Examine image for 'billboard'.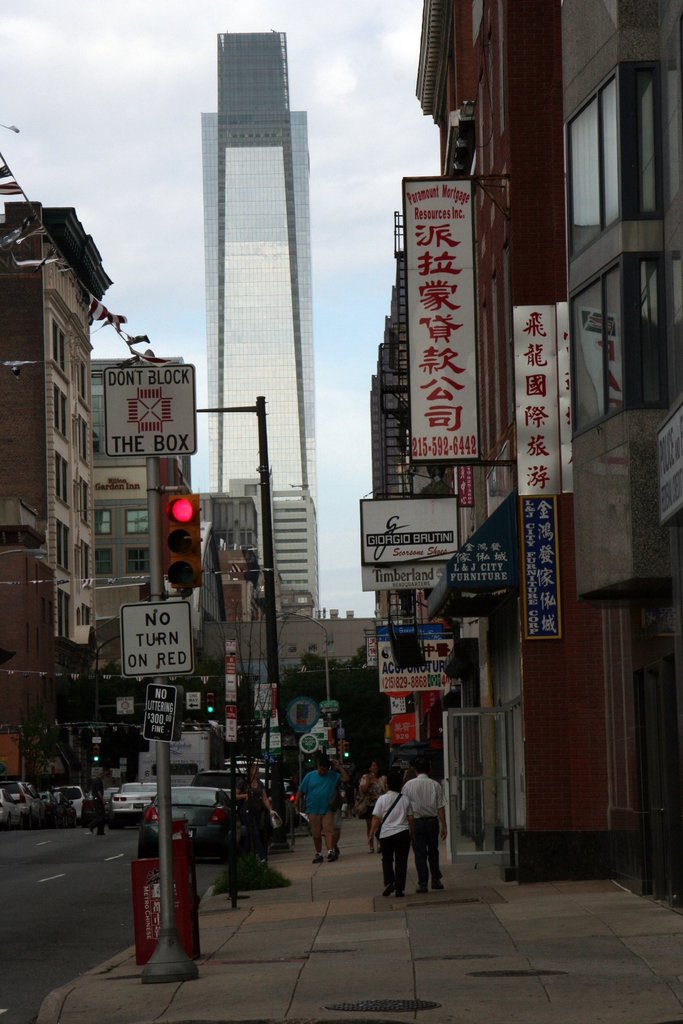
Examination result: <box>124,591,195,671</box>.
